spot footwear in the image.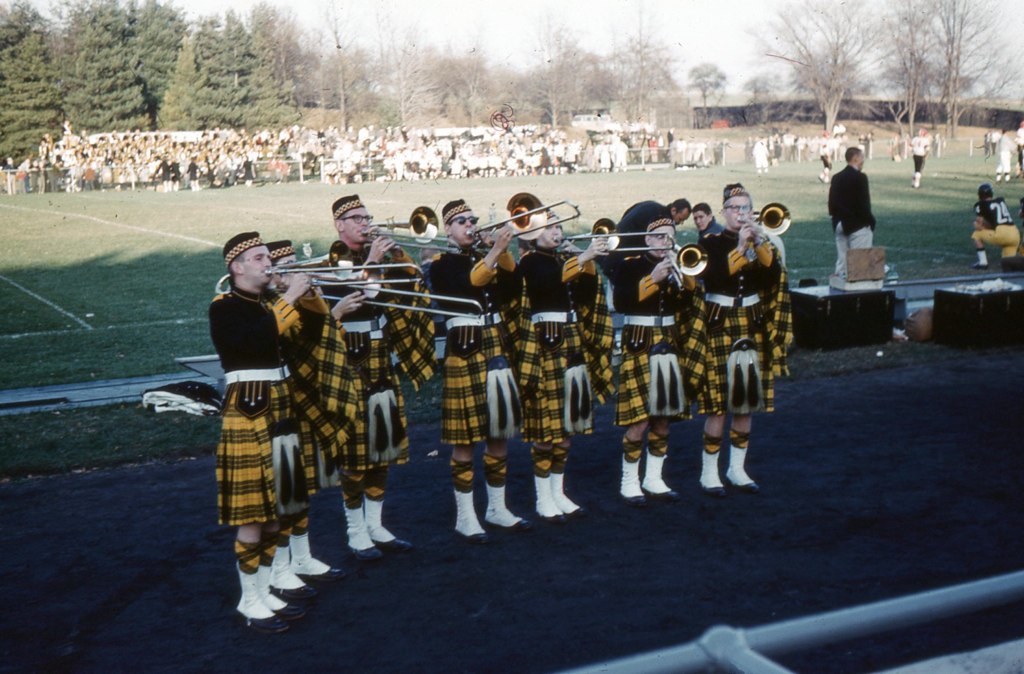
footwear found at [224, 552, 295, 634].
